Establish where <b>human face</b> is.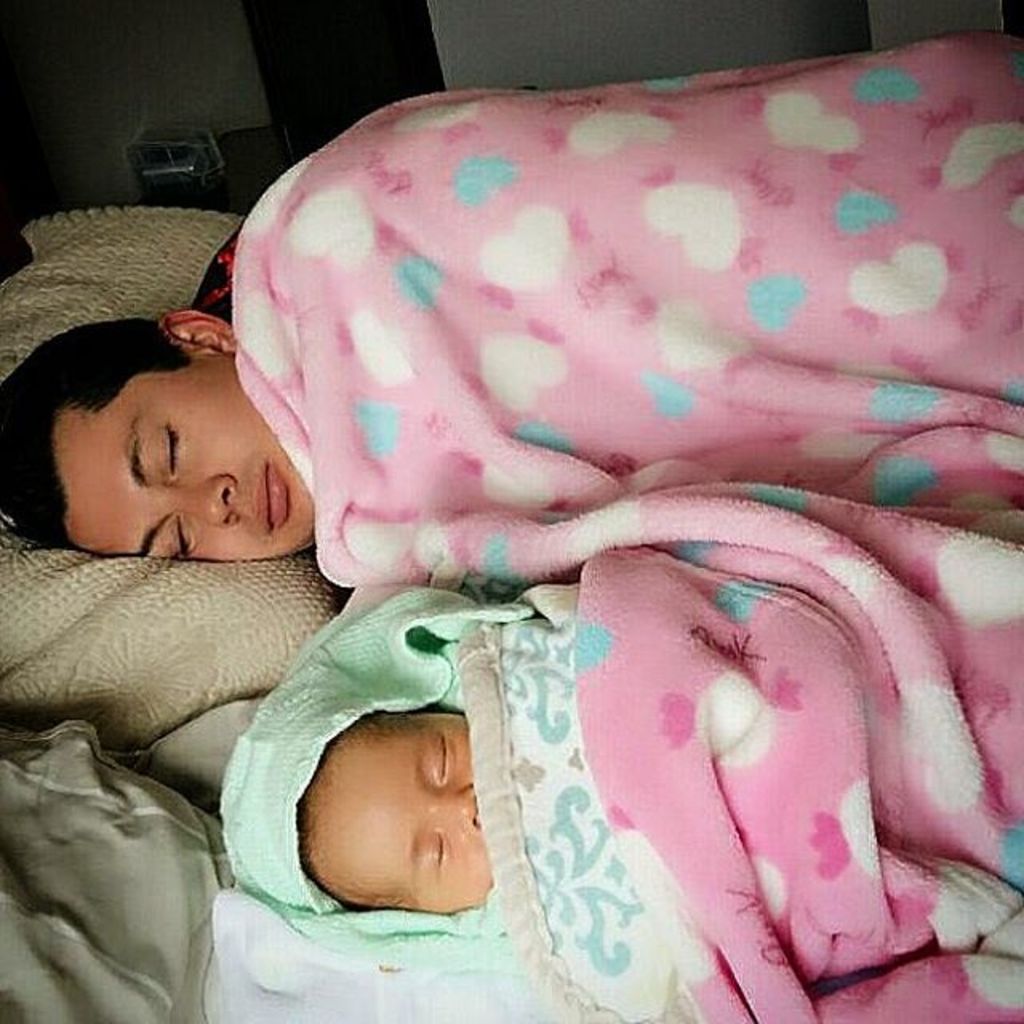
Established at locate(70, 358, 322, 562).
